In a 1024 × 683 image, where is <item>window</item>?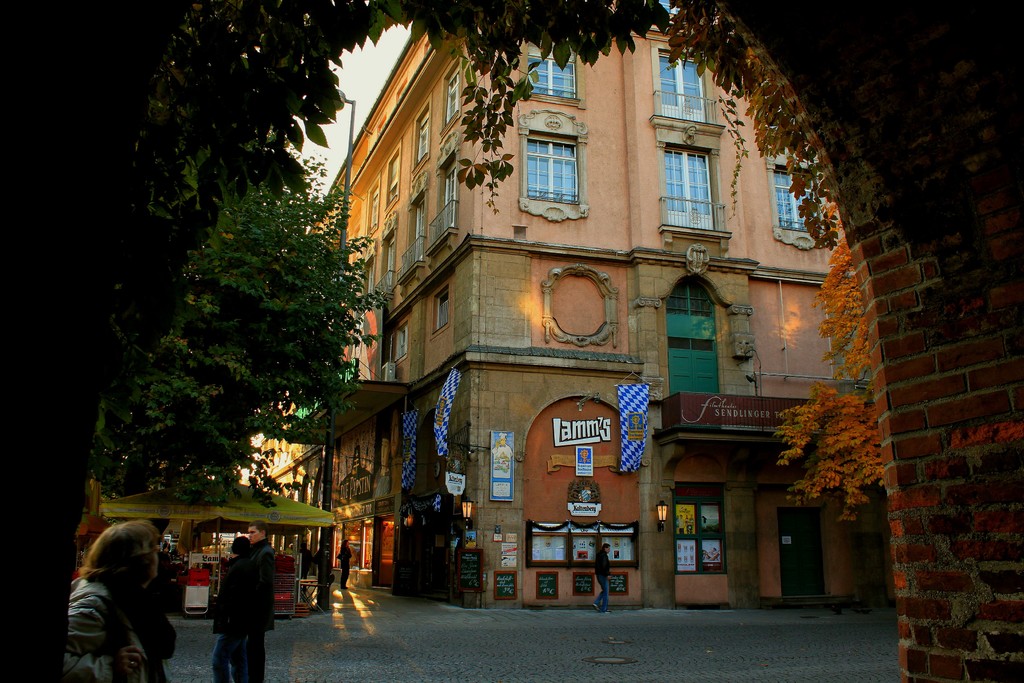
detection(446, 169, 459, 231).
